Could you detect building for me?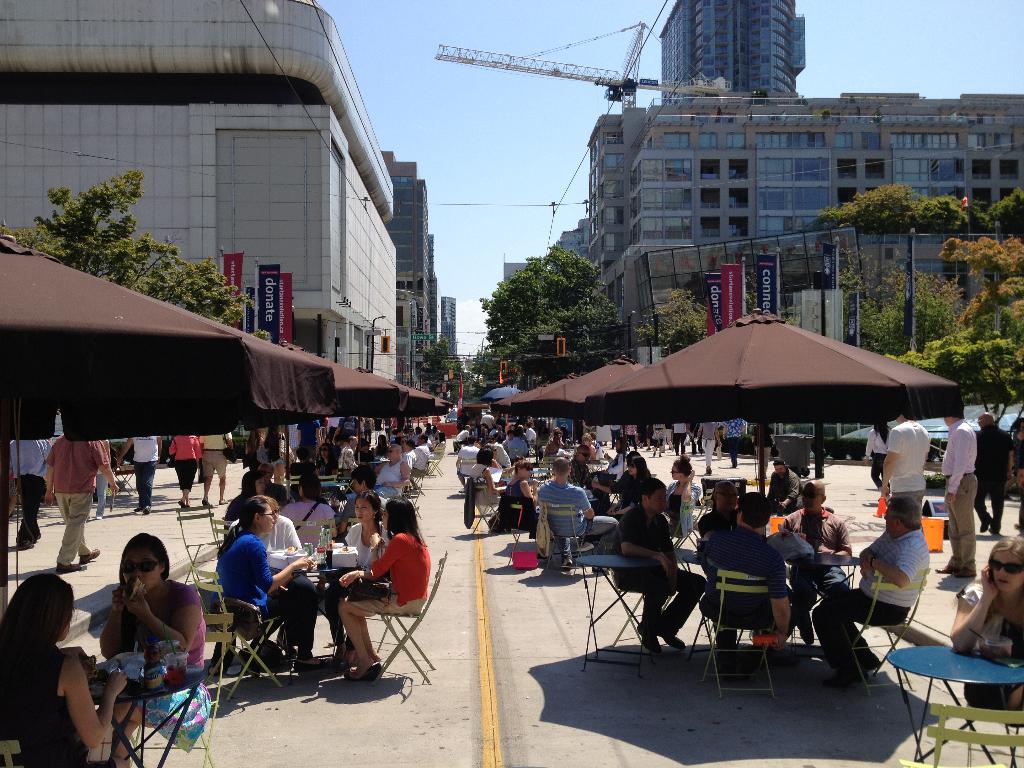
Detection result: (x1=657, y1=0, x2=805, y2=104).
